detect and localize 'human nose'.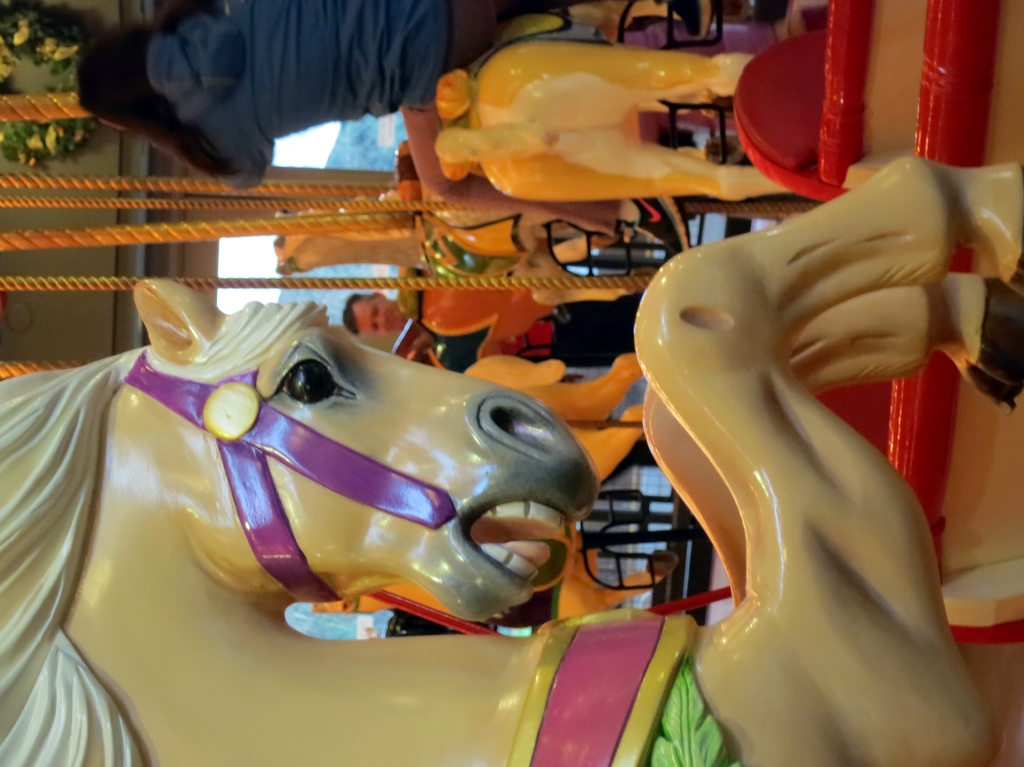
Localized at l=372, t=316, r=388, b=323.
